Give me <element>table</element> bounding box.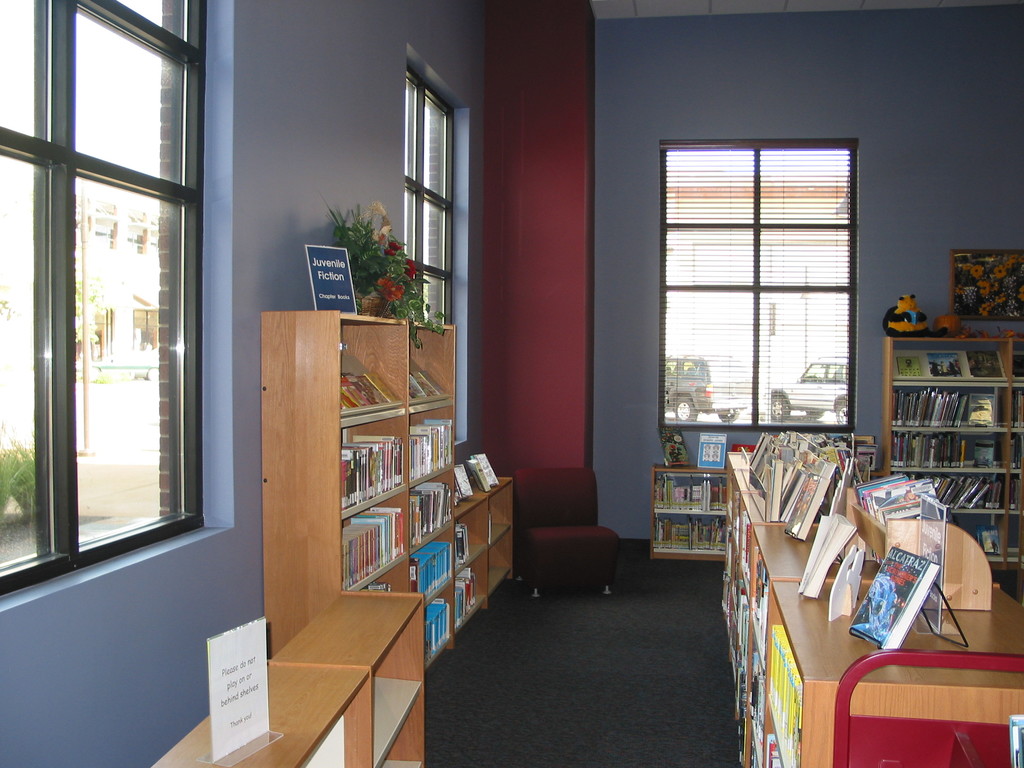
{"x1": 147, "y1": 580, "x2": 428, "y2": 767}.
